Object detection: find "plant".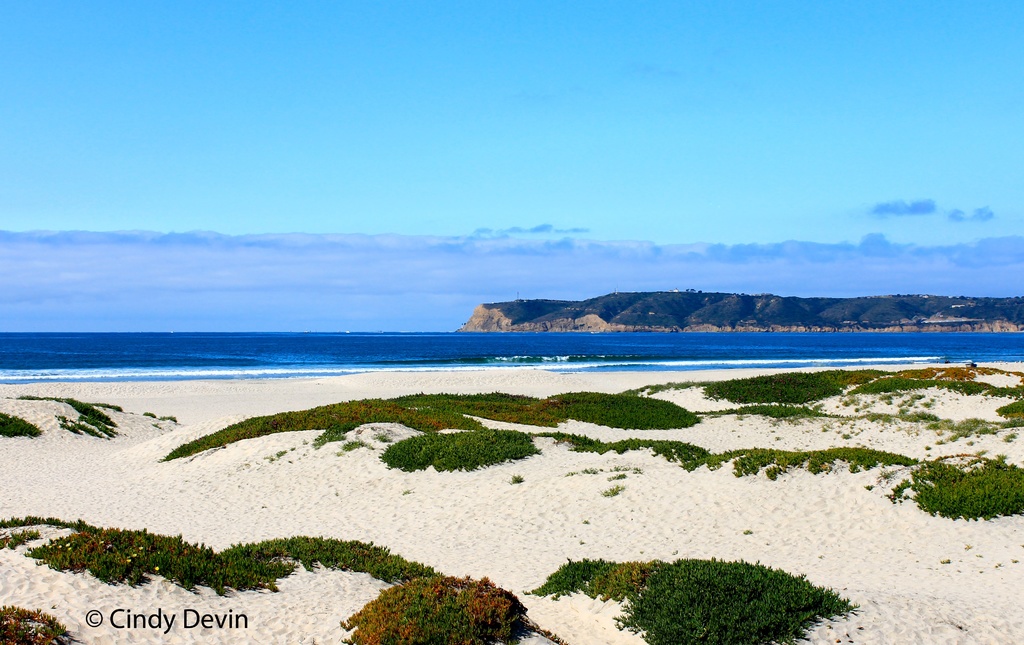
<region>140, 411, 157, 418</region>.
